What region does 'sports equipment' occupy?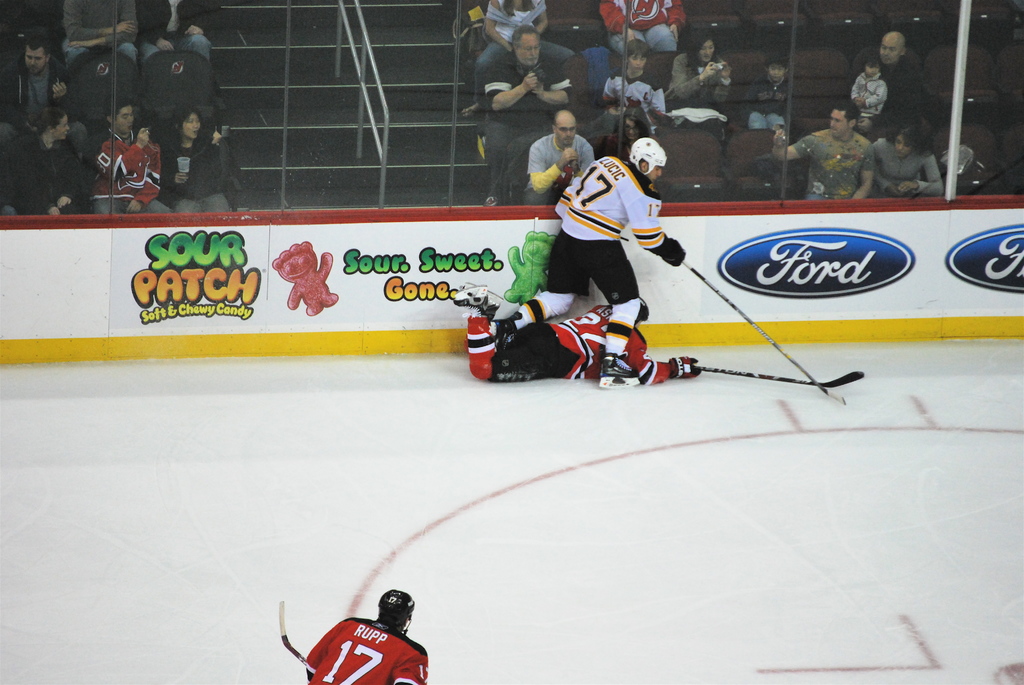
[454,285,488,313].
